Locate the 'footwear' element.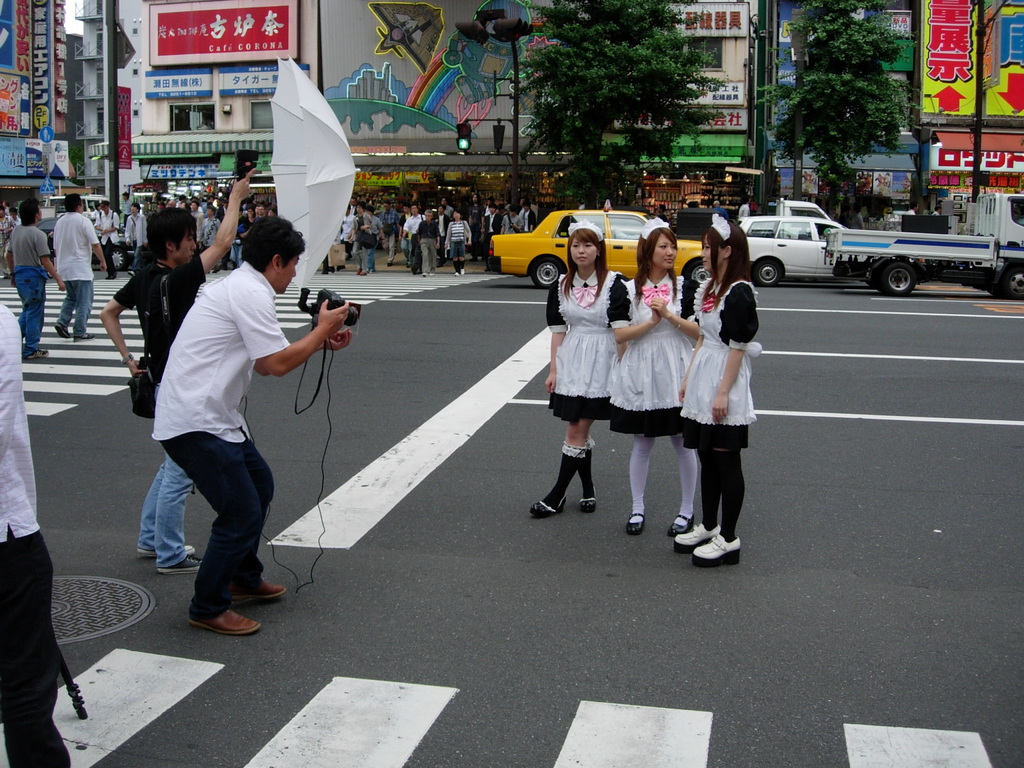
Element bbox: 140, 543, 196, 556.
